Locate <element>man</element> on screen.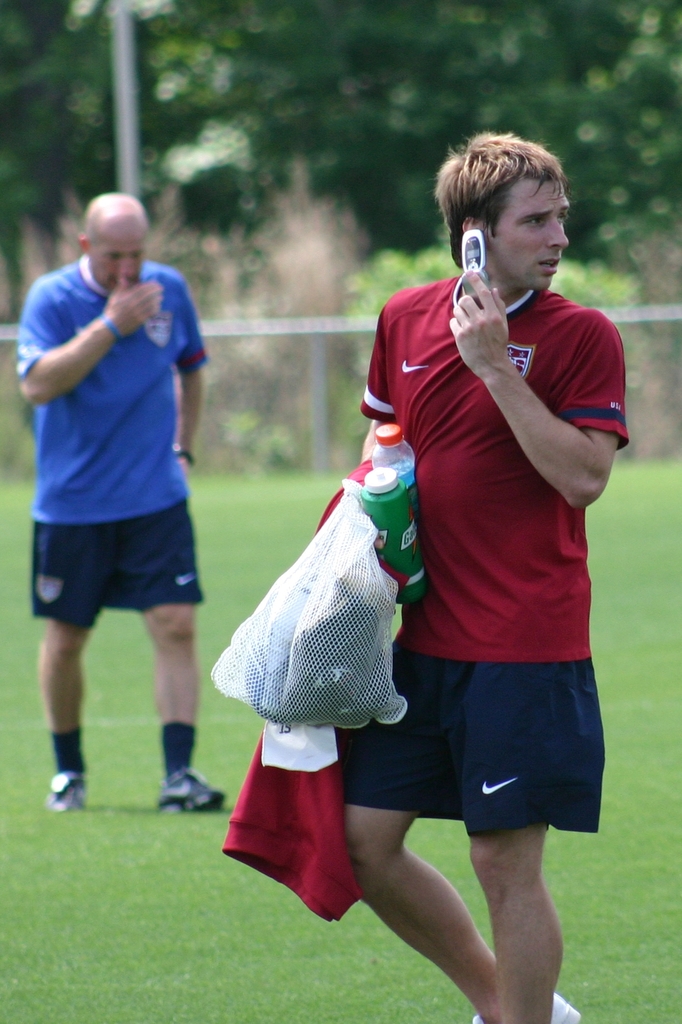
On screen at pyautogui.locateOnScreen(248, 141, 636, 1005).
